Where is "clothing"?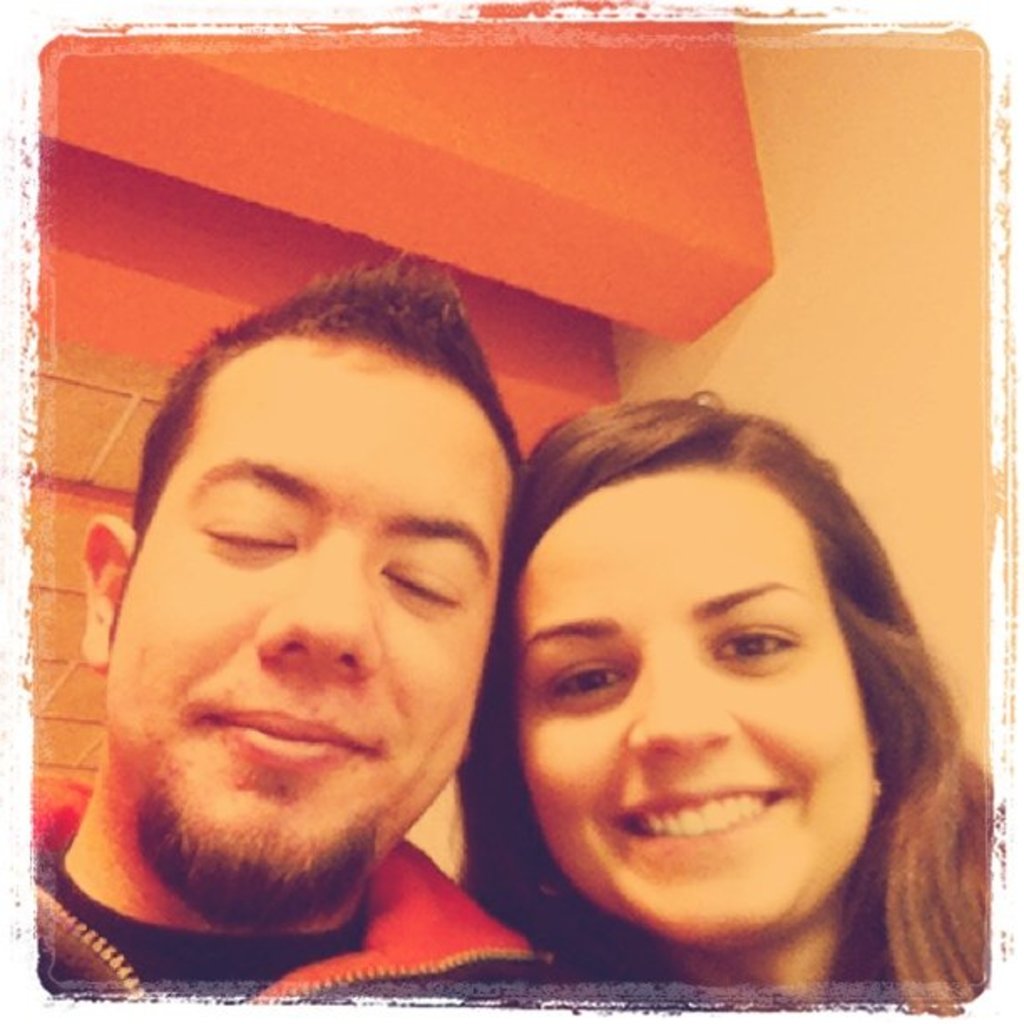
pyautogui.locateOnScreen(443, 758, 1002, 1022).
